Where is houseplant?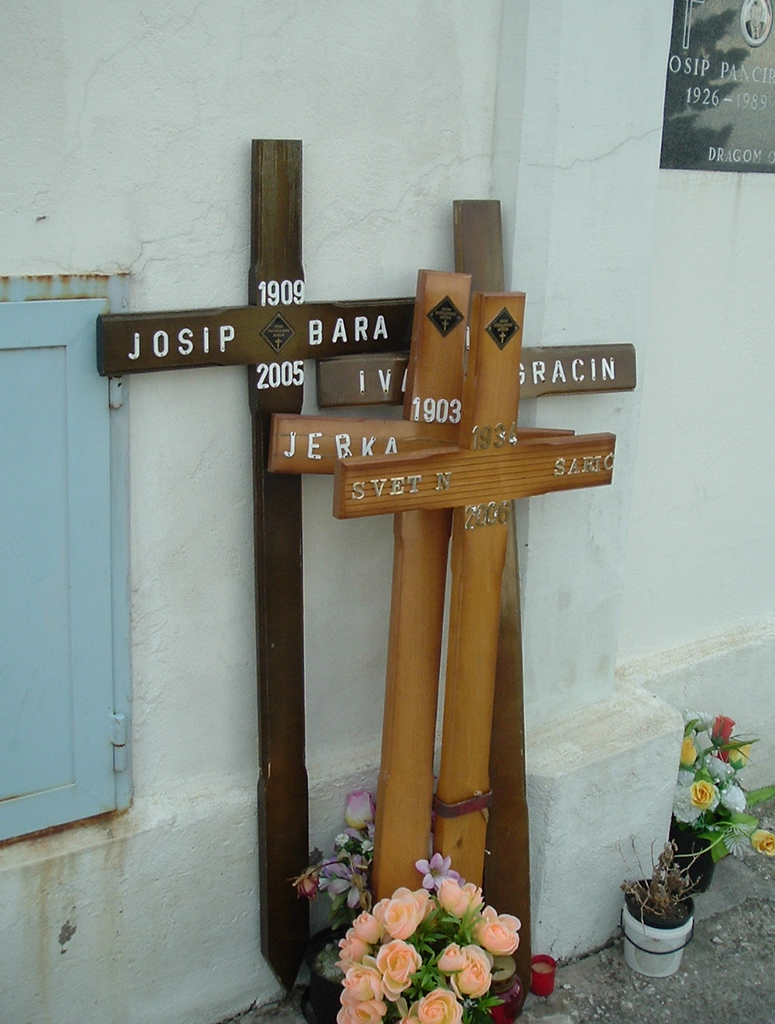
box(658, 704, 774, 889).
